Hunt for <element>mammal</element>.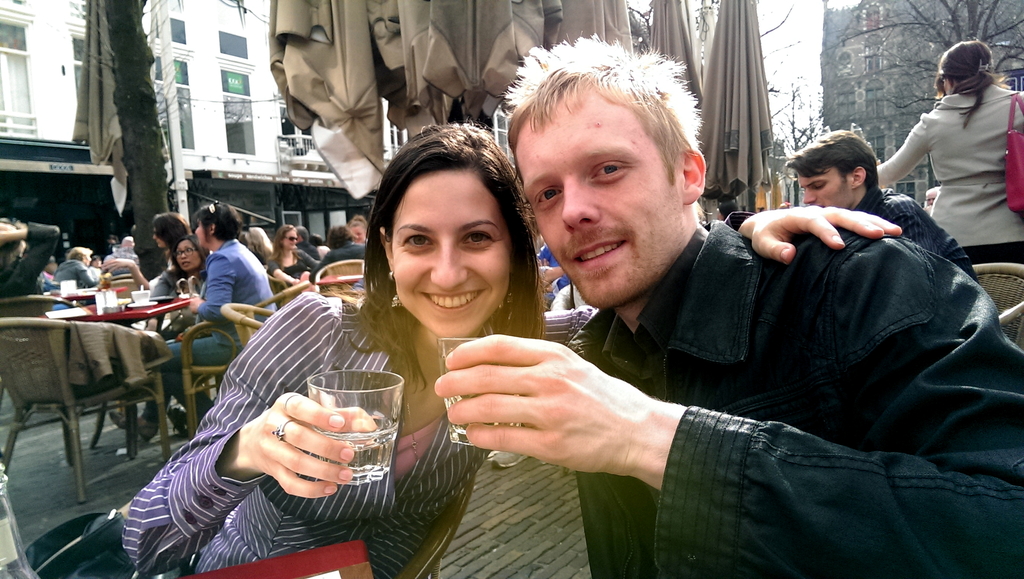
Hunted down at l=316, t=243, r=329, b=261.
